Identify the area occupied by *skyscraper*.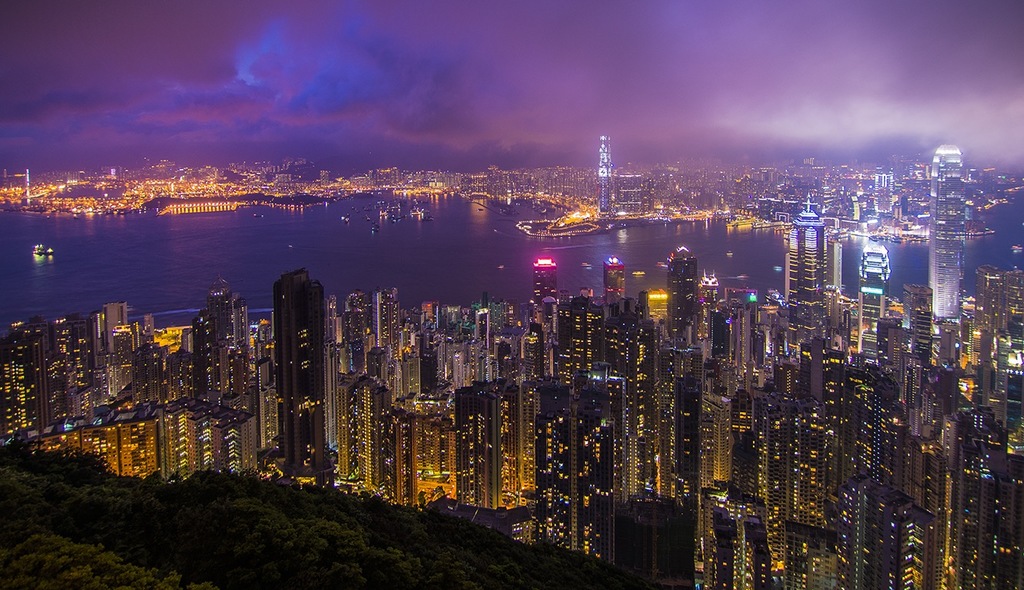
Area: 597/136/611/220.
